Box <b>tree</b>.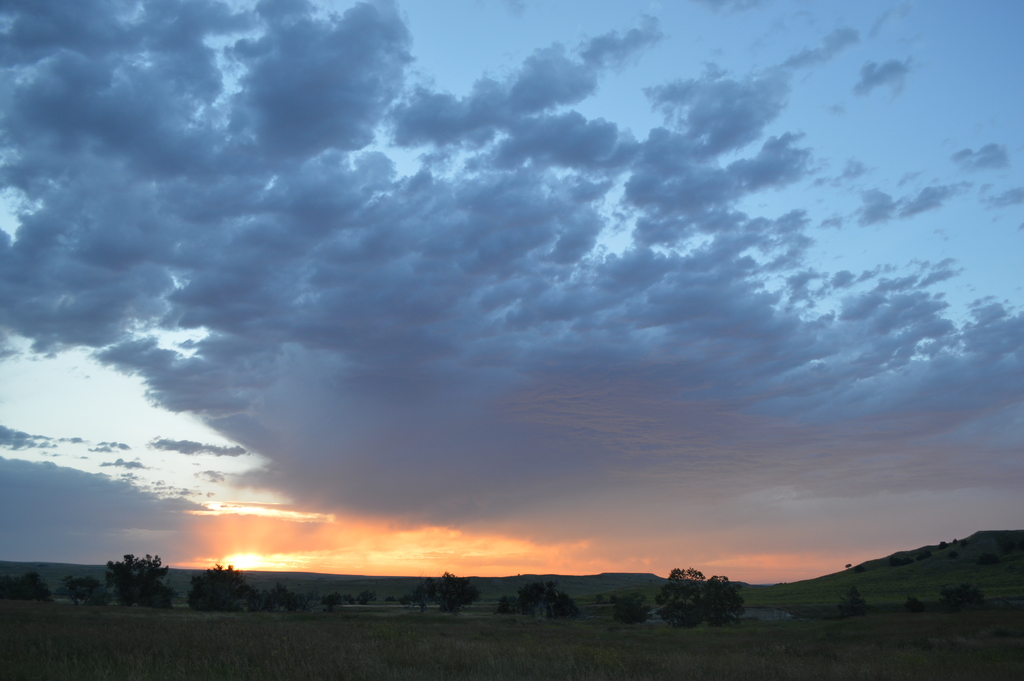
detection(419, 571, 483, 604).
